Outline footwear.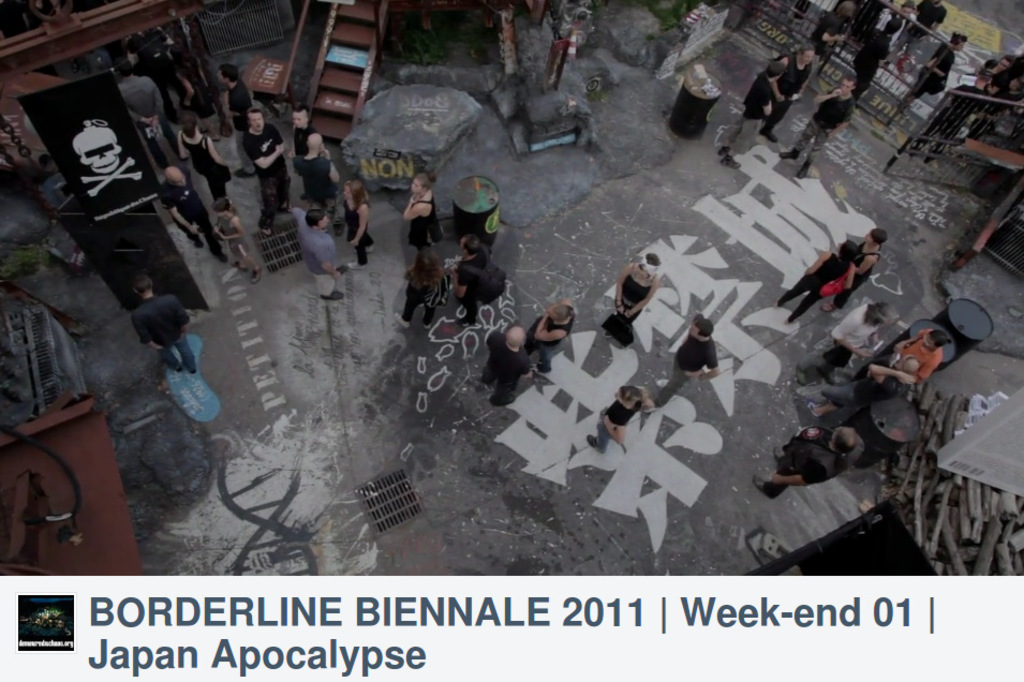
Outline: box=[755, 476, 775, 499].
